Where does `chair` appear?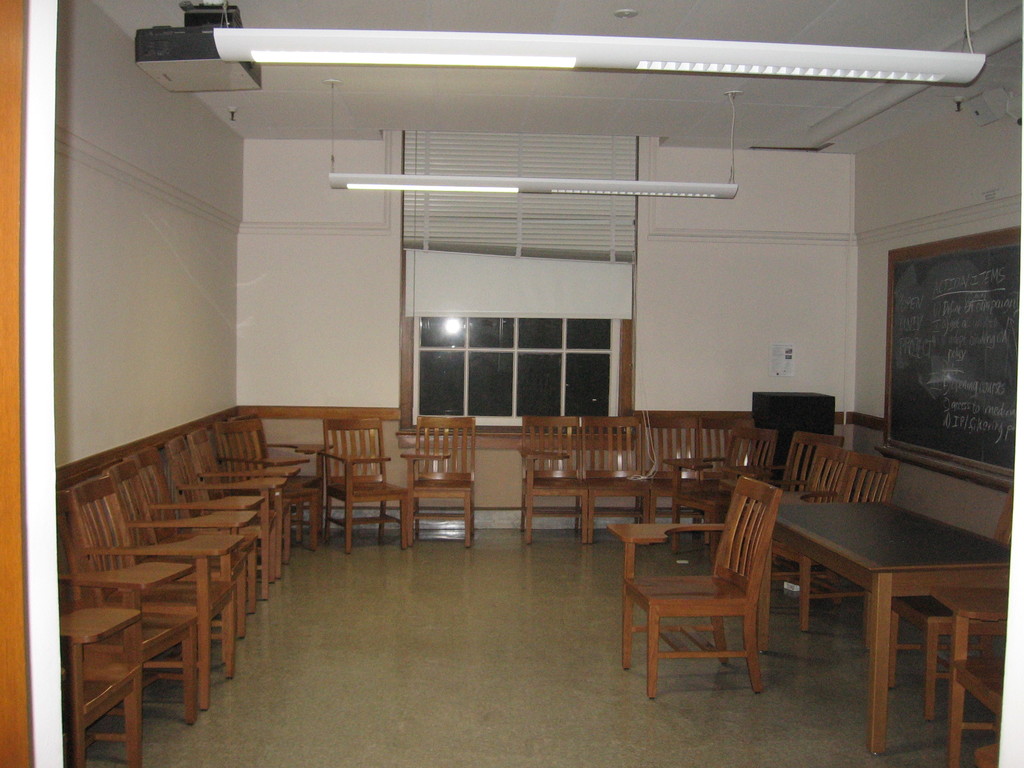
Appears at (636, 410, 712, 545).
